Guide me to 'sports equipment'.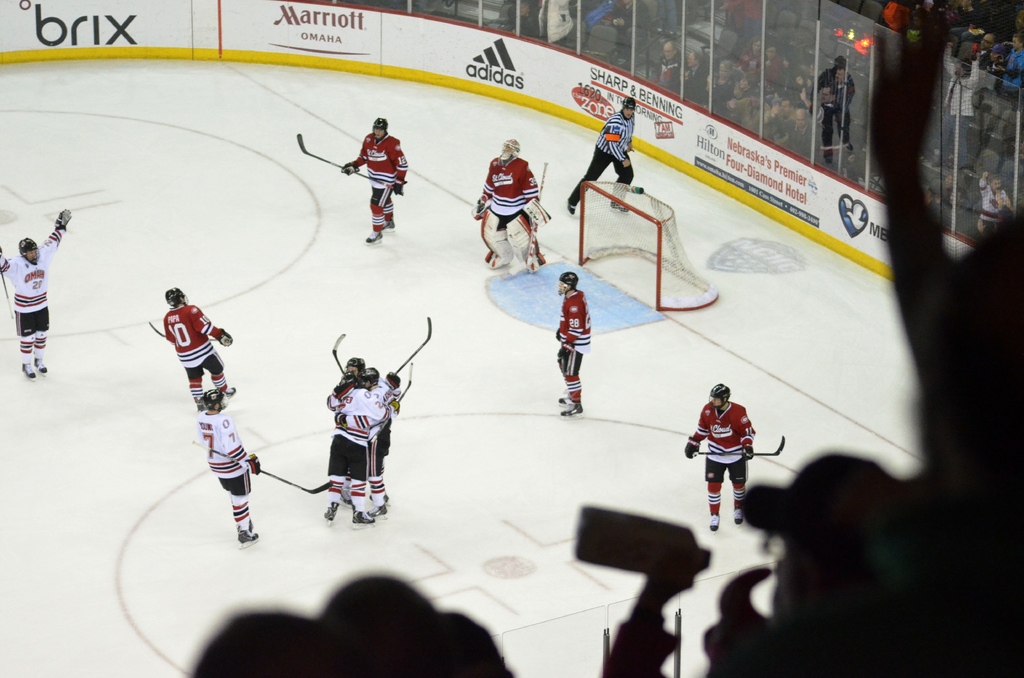
Guidance: x1=522, y1=197, x2=548, y2=231.
